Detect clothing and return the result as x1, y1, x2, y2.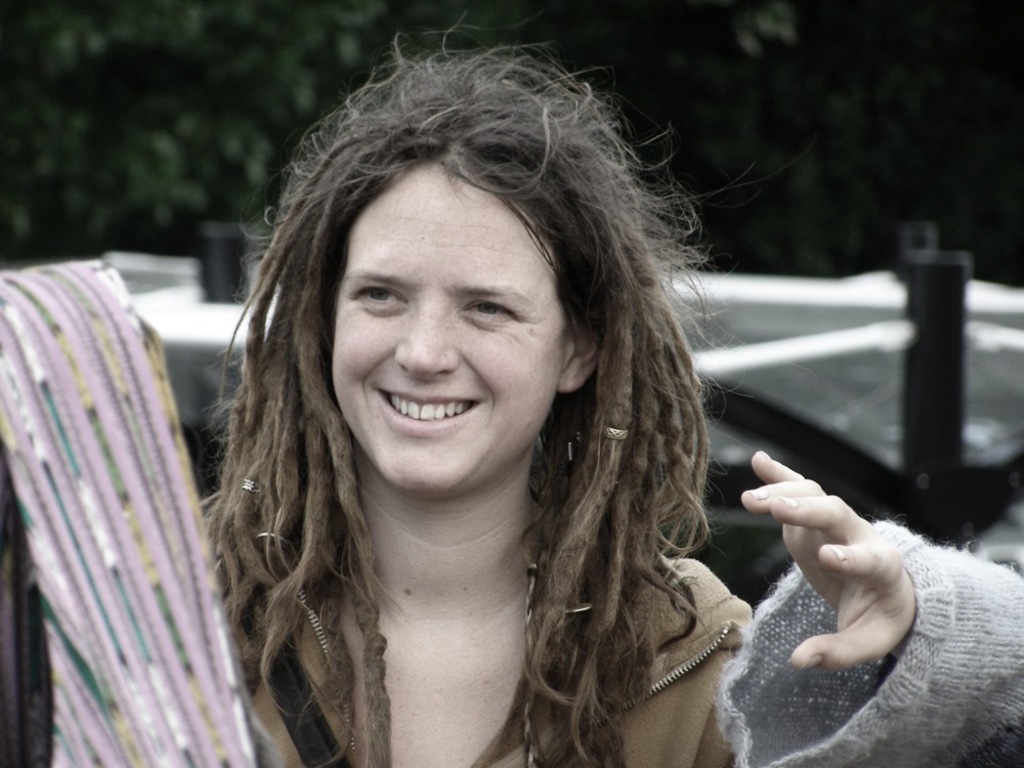
657, 444, 1020, 761.
